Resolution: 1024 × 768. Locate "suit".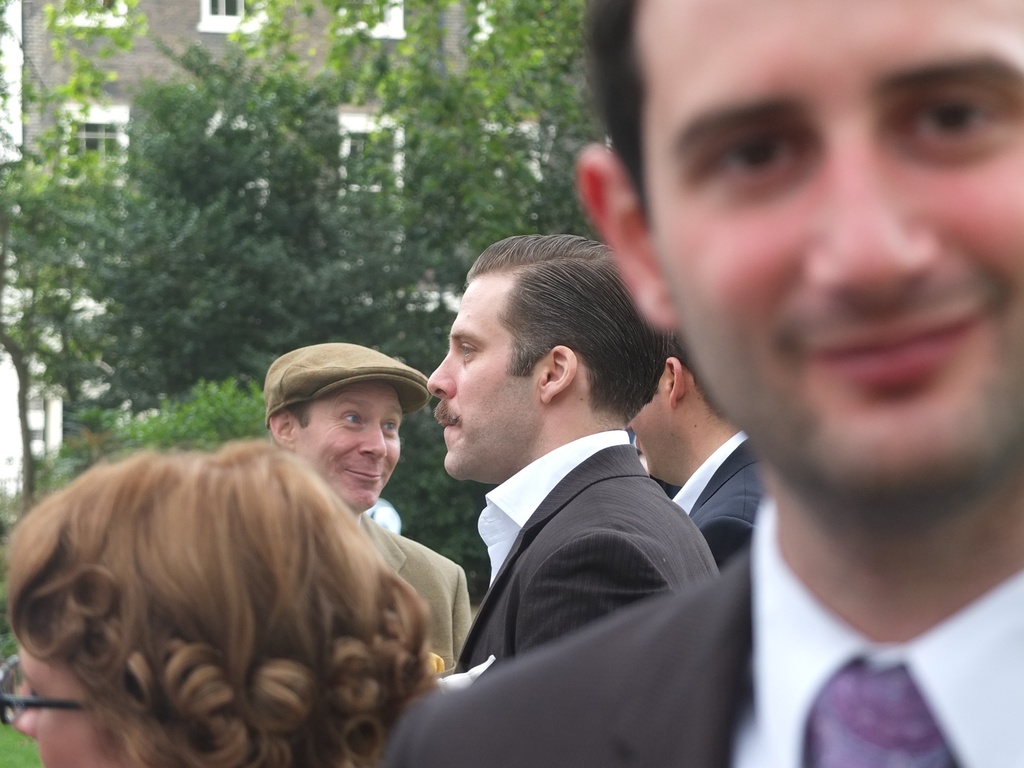
667:428:765:568.
